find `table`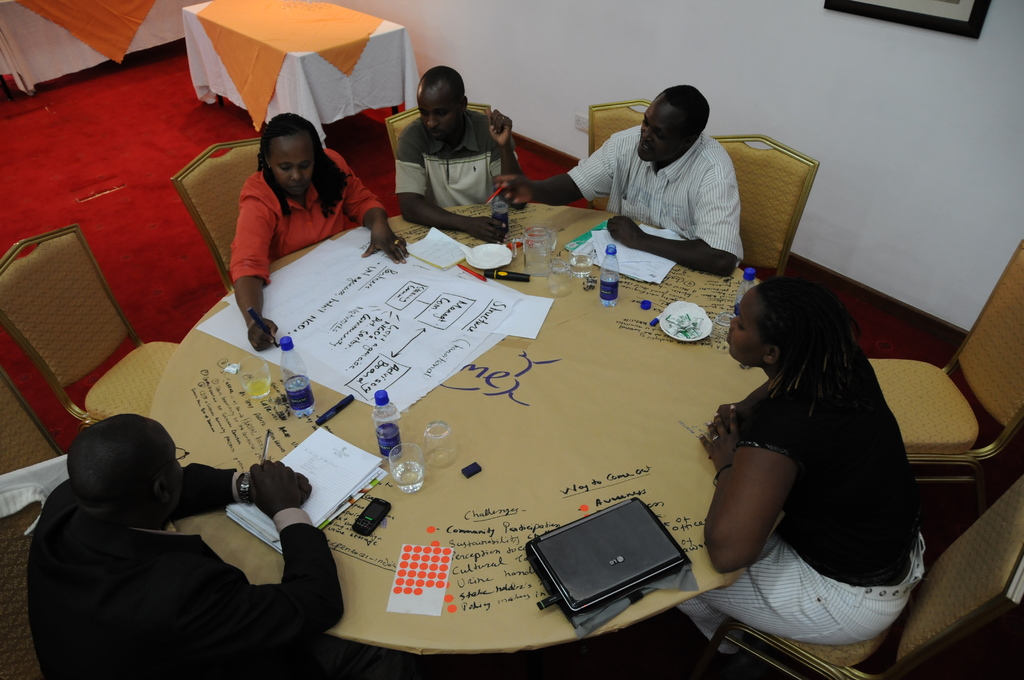
0 0 200 97
